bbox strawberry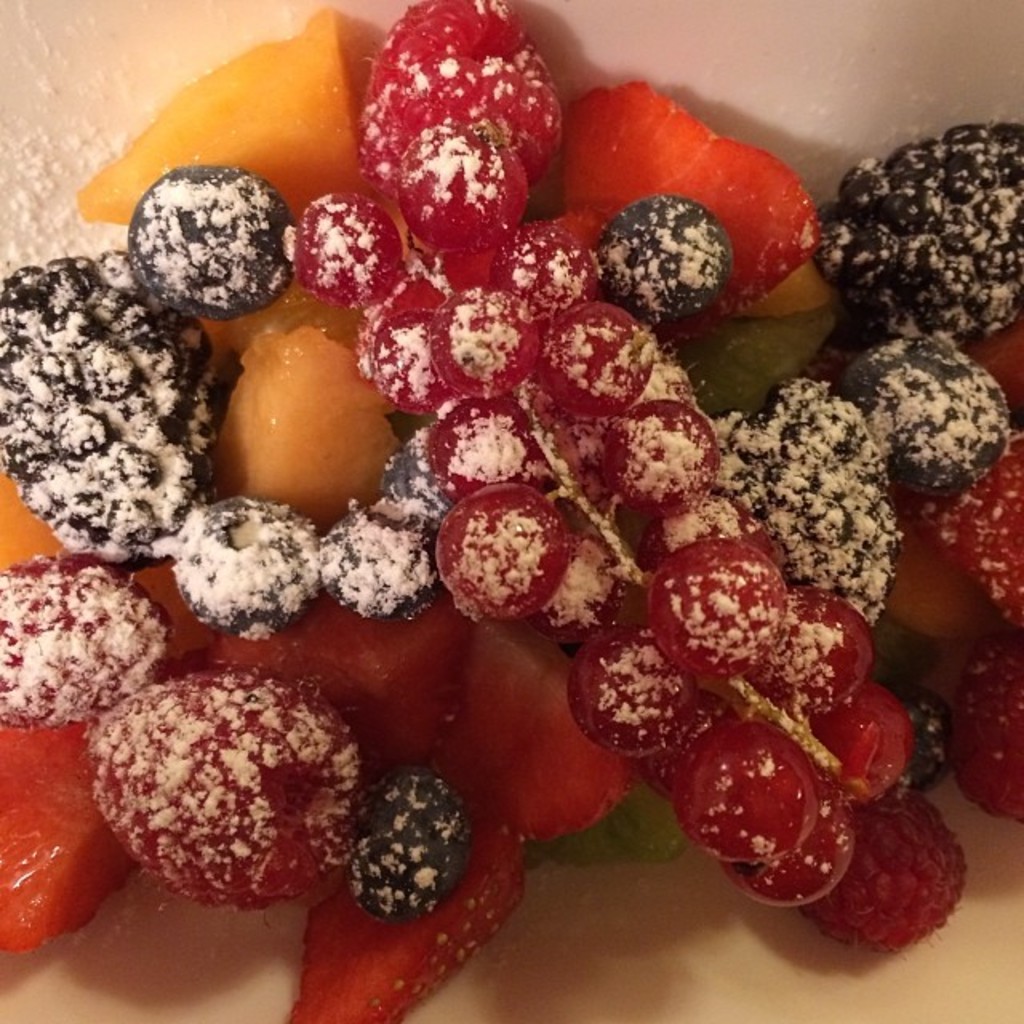
<region>283, 818, 534, 1022</region>
